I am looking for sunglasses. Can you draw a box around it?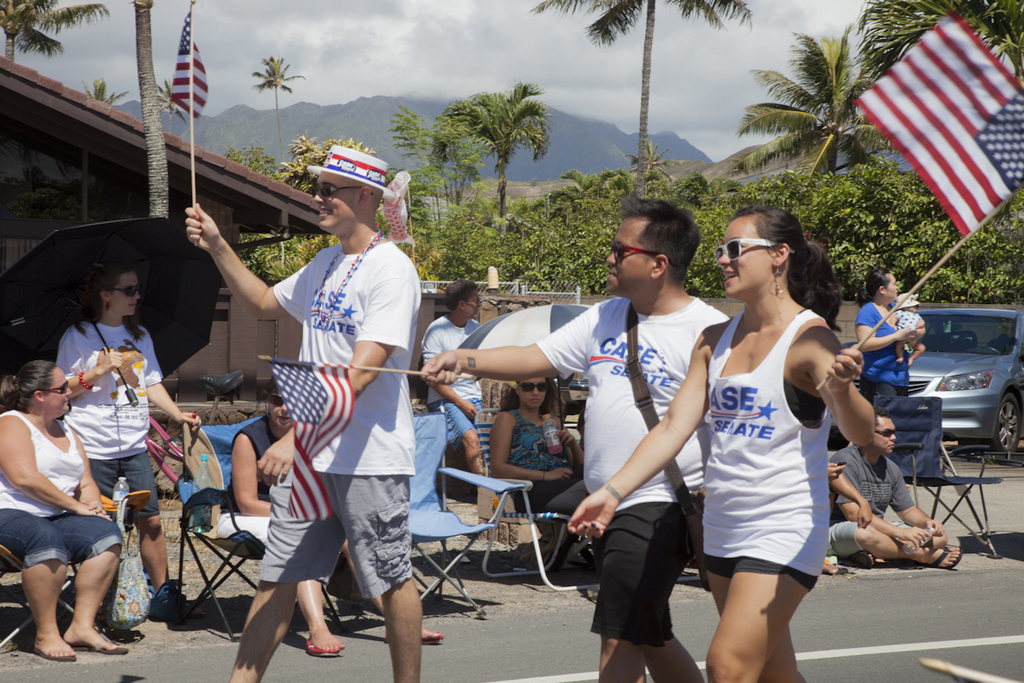
Sure, the bounding box is Rect(44, 385, 68, 394).
